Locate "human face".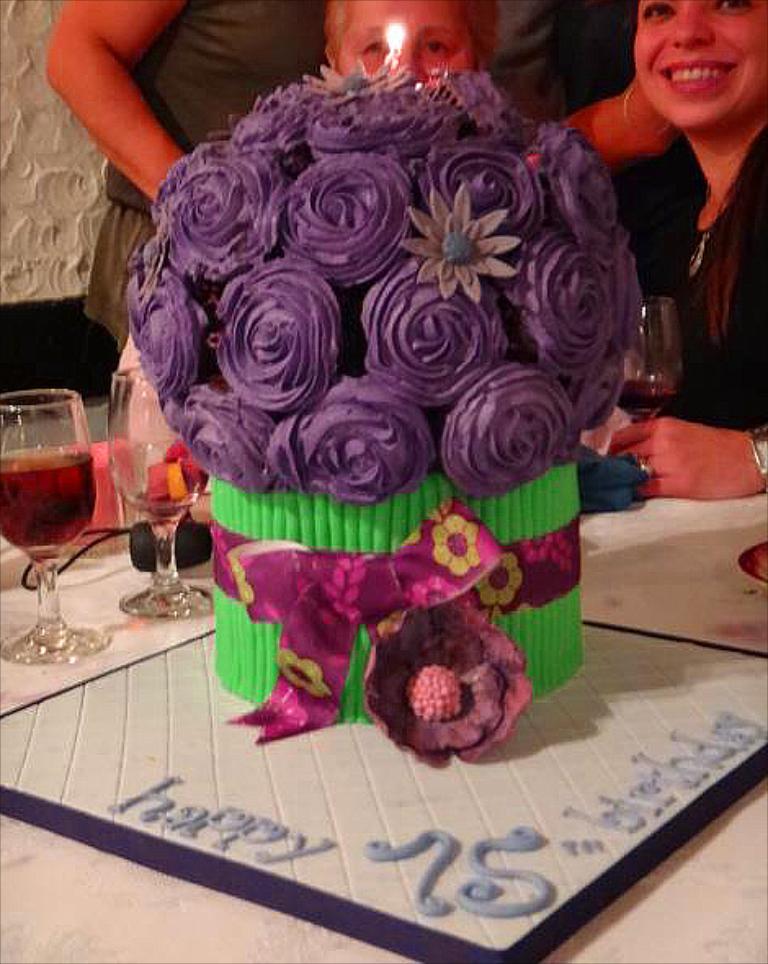
Bounding box: 636, 0, 766, 118.
